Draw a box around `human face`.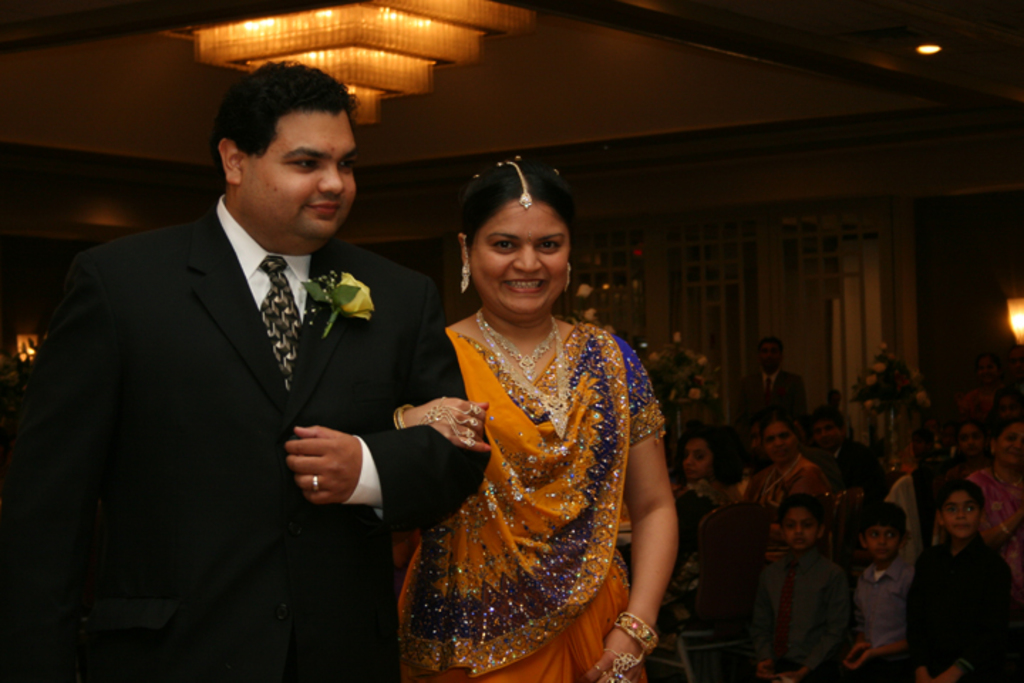
Rect(814, 427, 836, 455).
